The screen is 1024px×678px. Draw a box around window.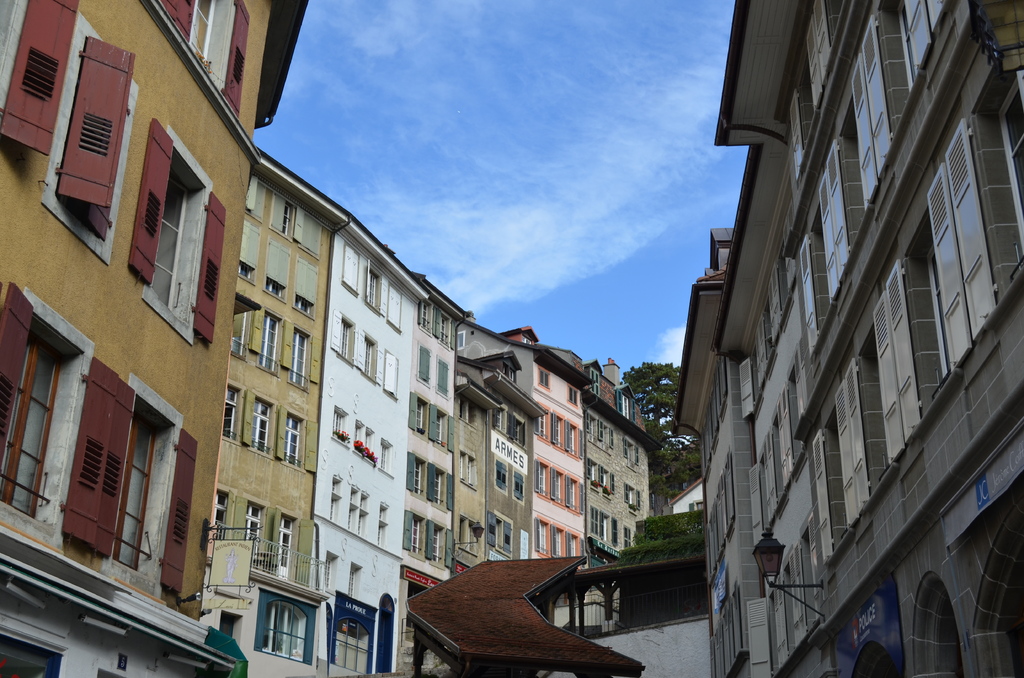
(left=404, top=510, right=425, bottom=564).
